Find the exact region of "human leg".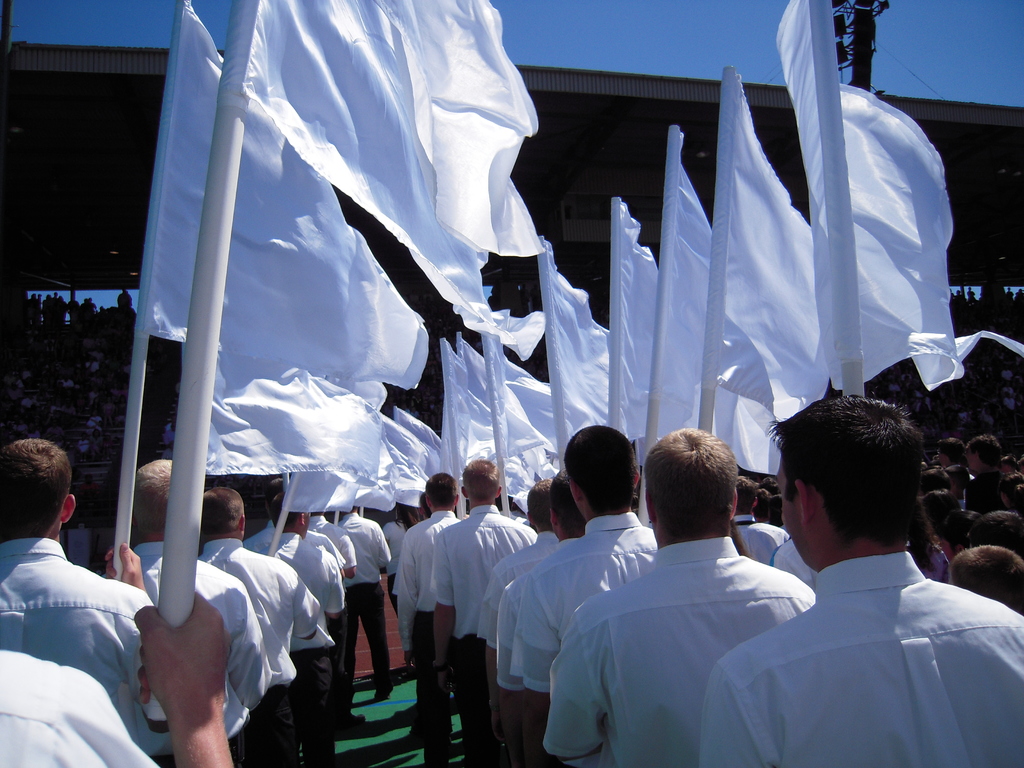
Exact region: 359,584,396,701.
